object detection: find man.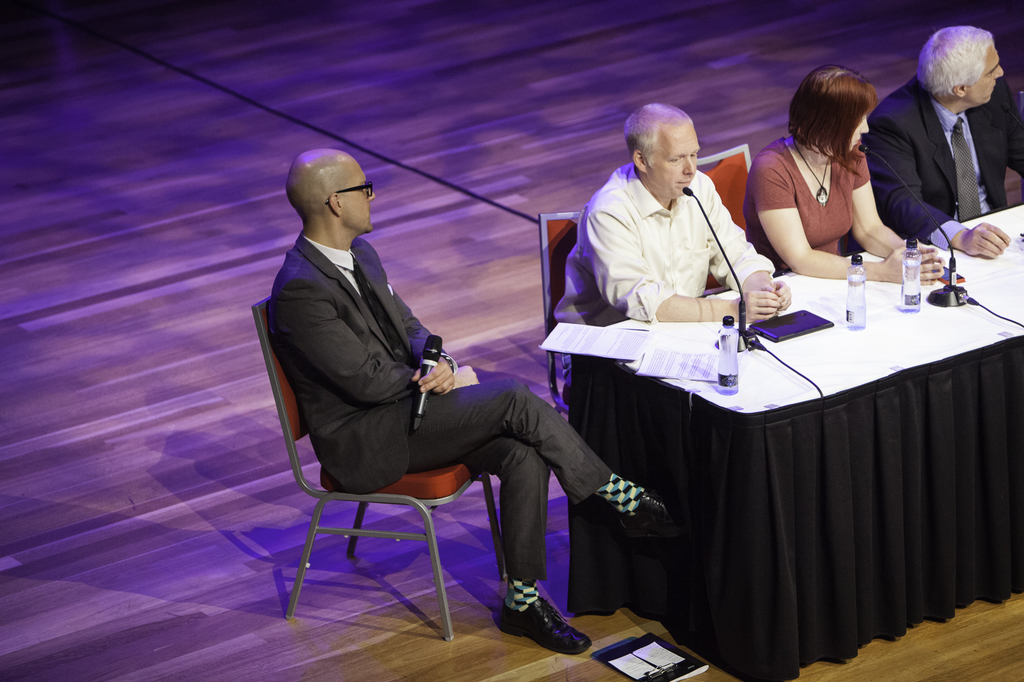
bbox=(744, 60, 948, 282).
